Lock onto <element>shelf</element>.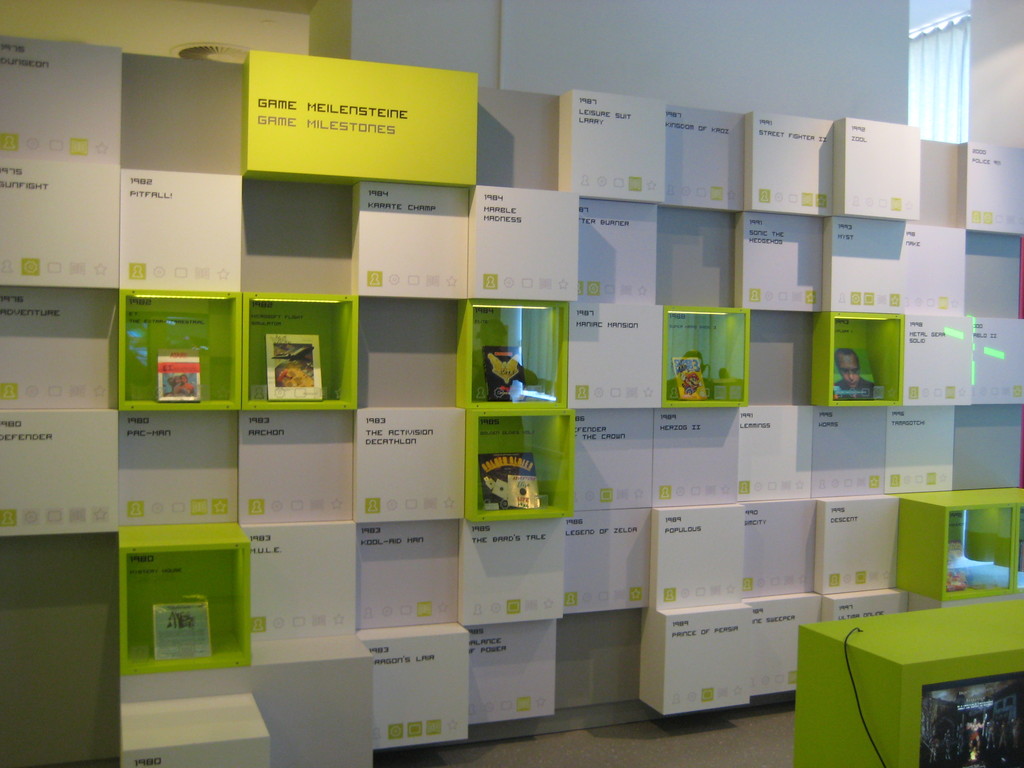
Locked: crop(348, 177, 461, 300).
